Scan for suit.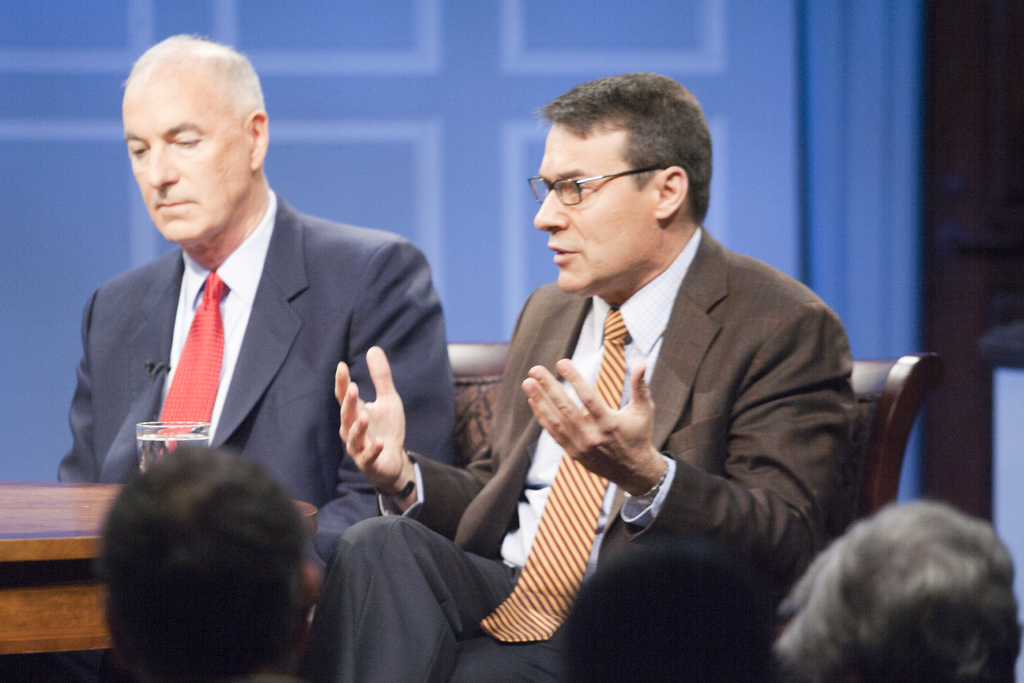
Scan result: 299, 226, 861, 682.
